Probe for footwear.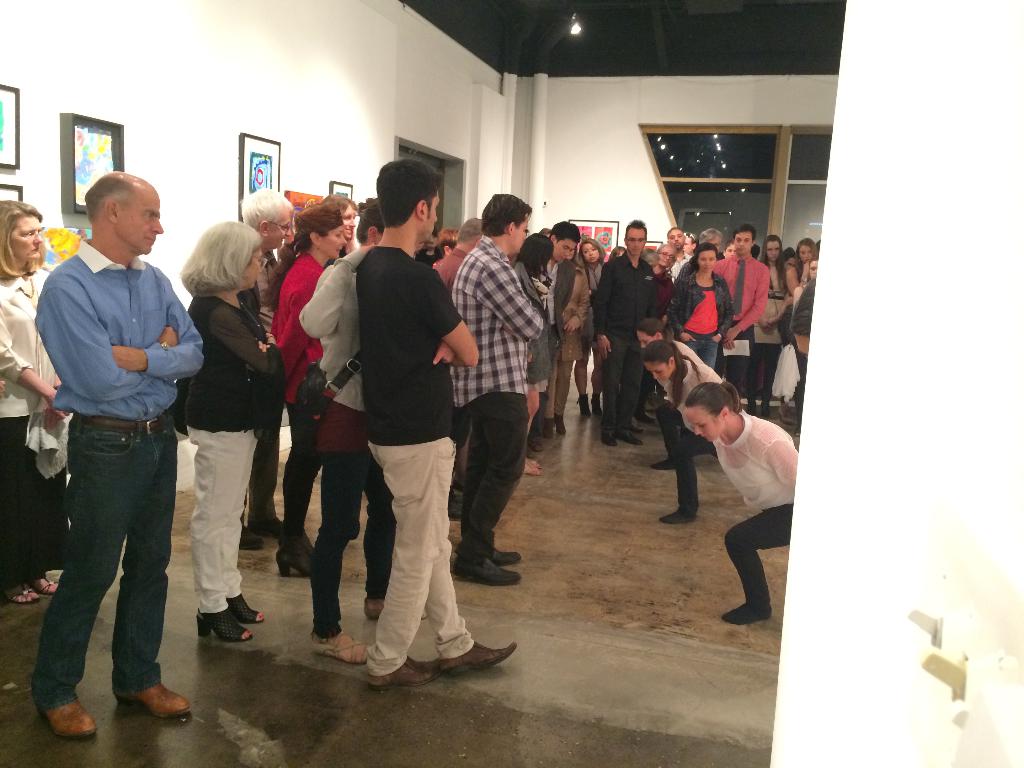
Probe result: [x1=725, y1=604, x2=772, y2=627].
